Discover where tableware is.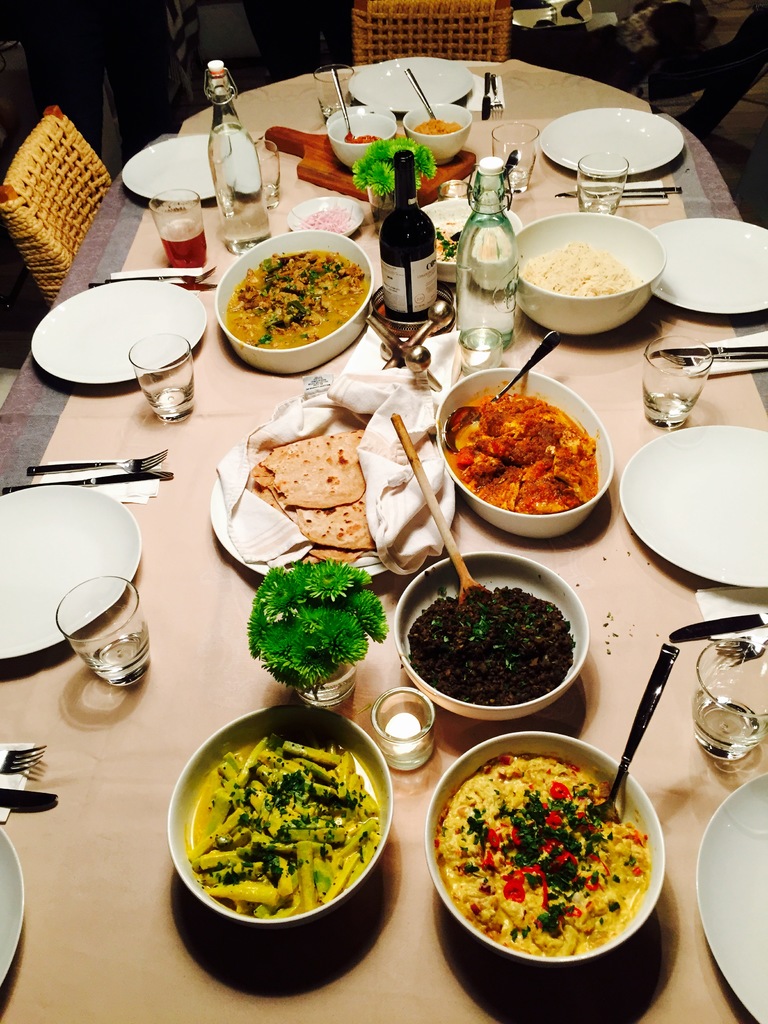
Discovered at 326 114 397 173.
